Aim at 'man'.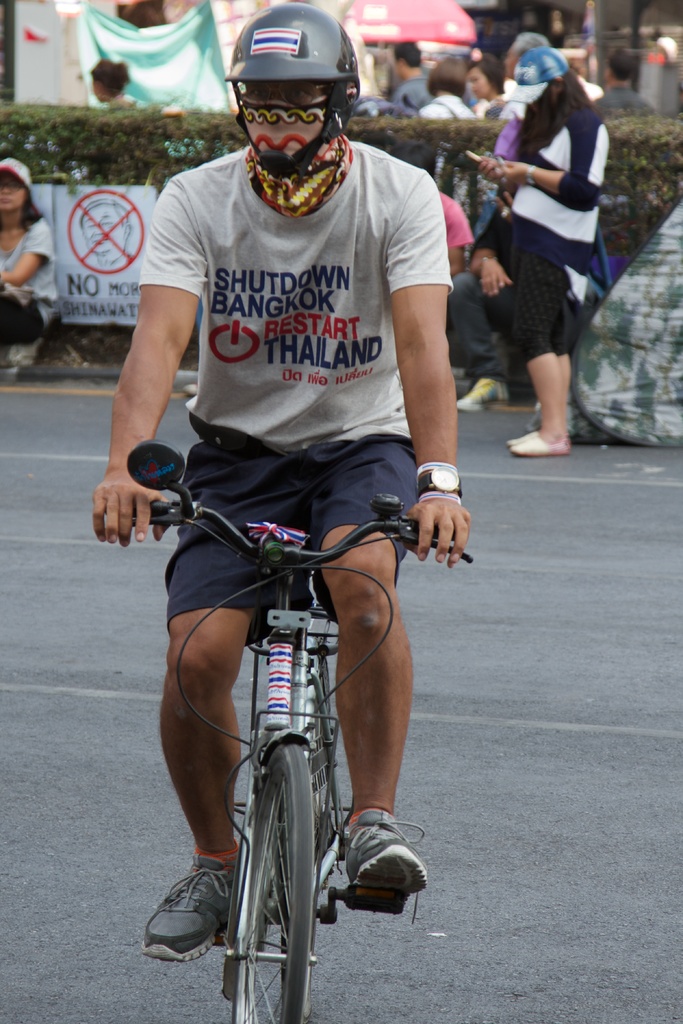
Aimed at BBox(90, 79, 456, 967).
